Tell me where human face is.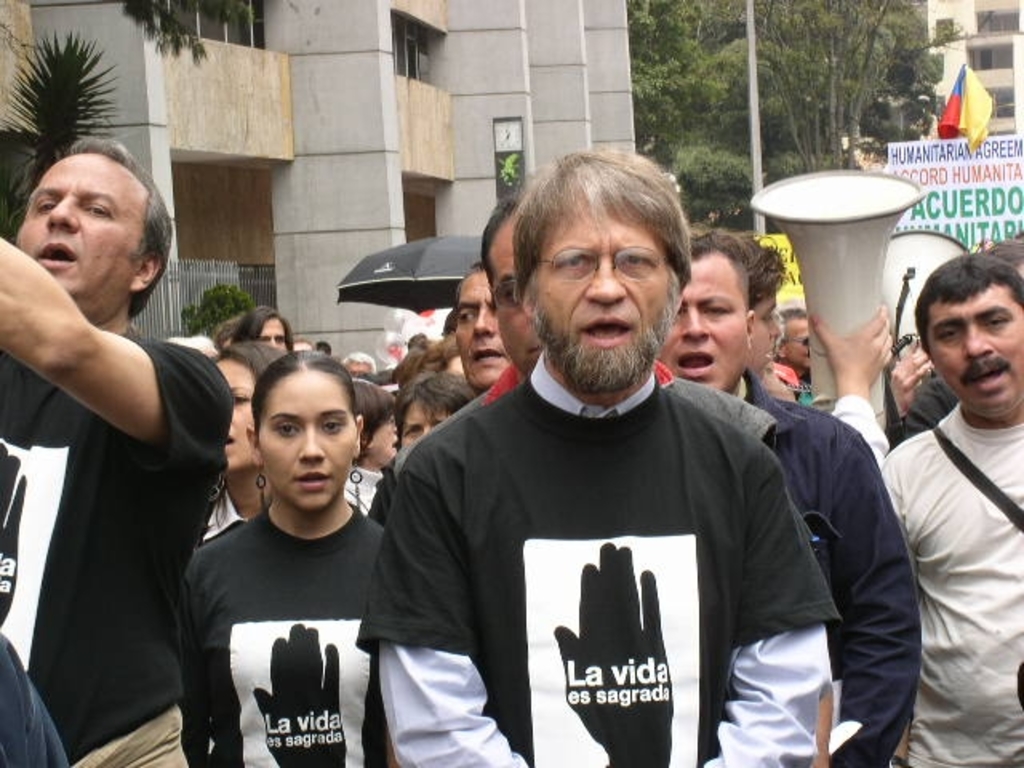
human face is at (403,400,448,448).
